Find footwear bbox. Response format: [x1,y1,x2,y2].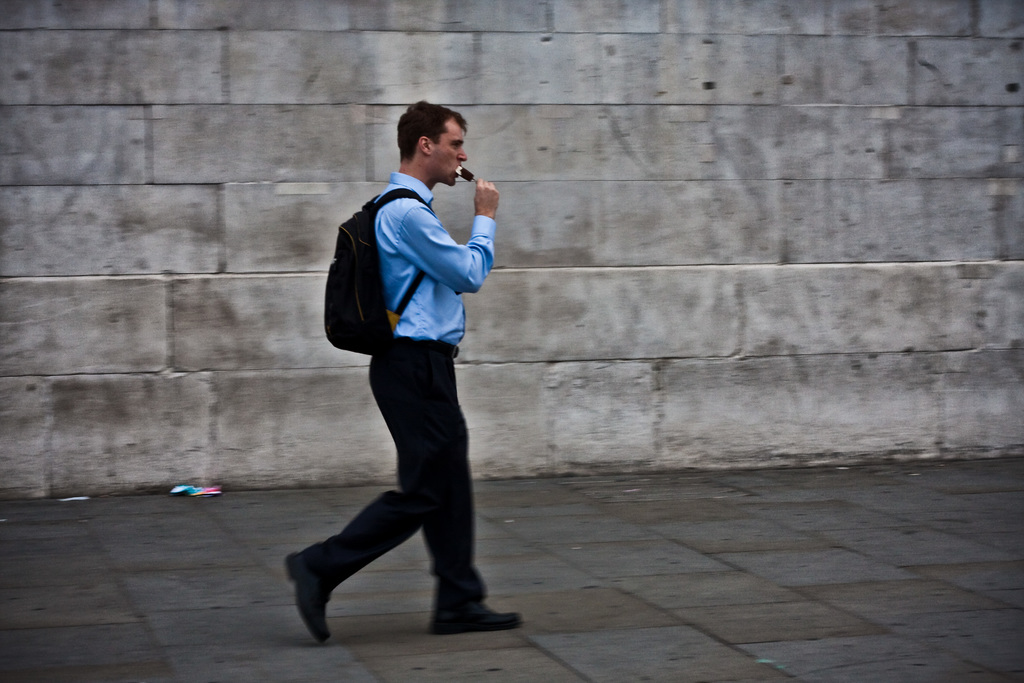
[403,555,502,653].
